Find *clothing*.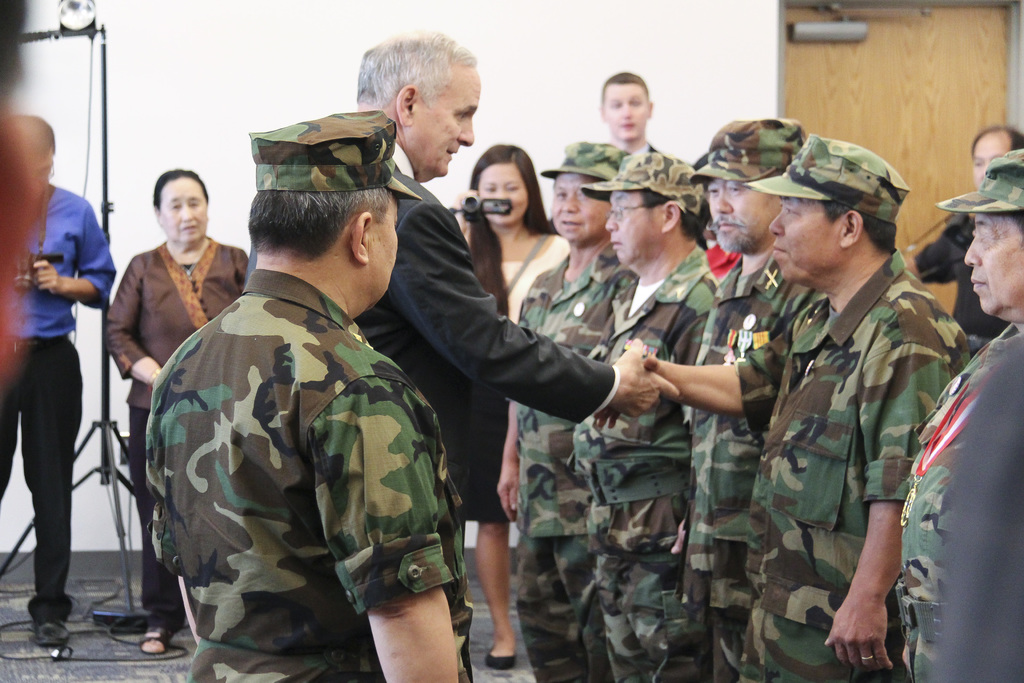
506 242 640 682.
